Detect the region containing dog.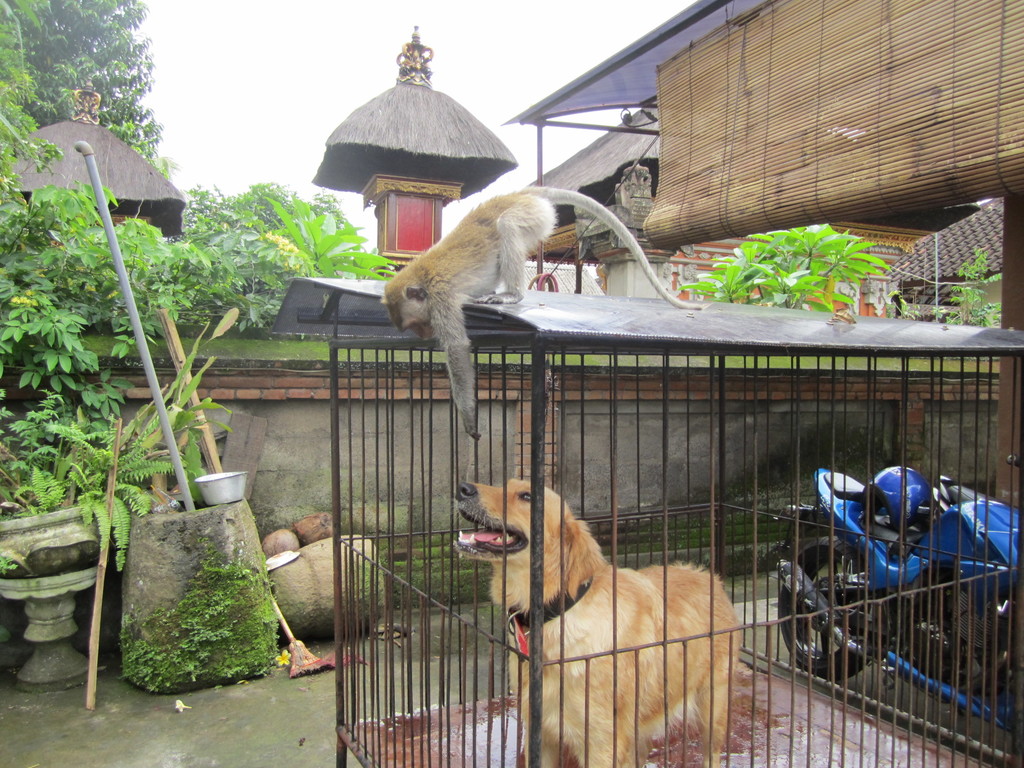
[452,477,743,767].
